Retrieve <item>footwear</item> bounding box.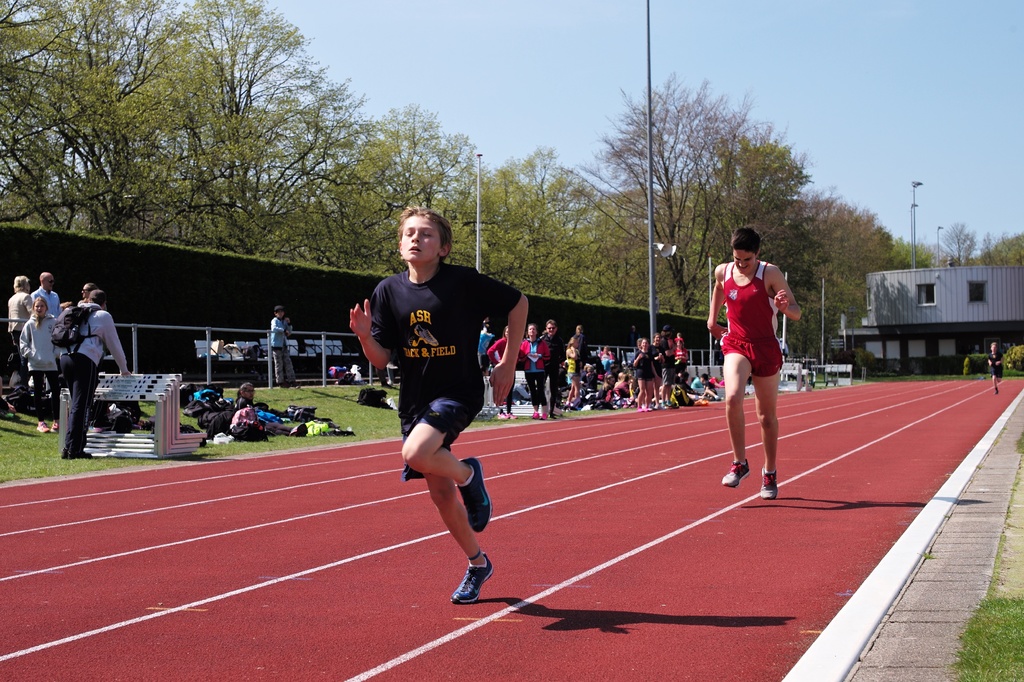
Bounding box: <bbox>34, 422, 49, 433</bbox>.
